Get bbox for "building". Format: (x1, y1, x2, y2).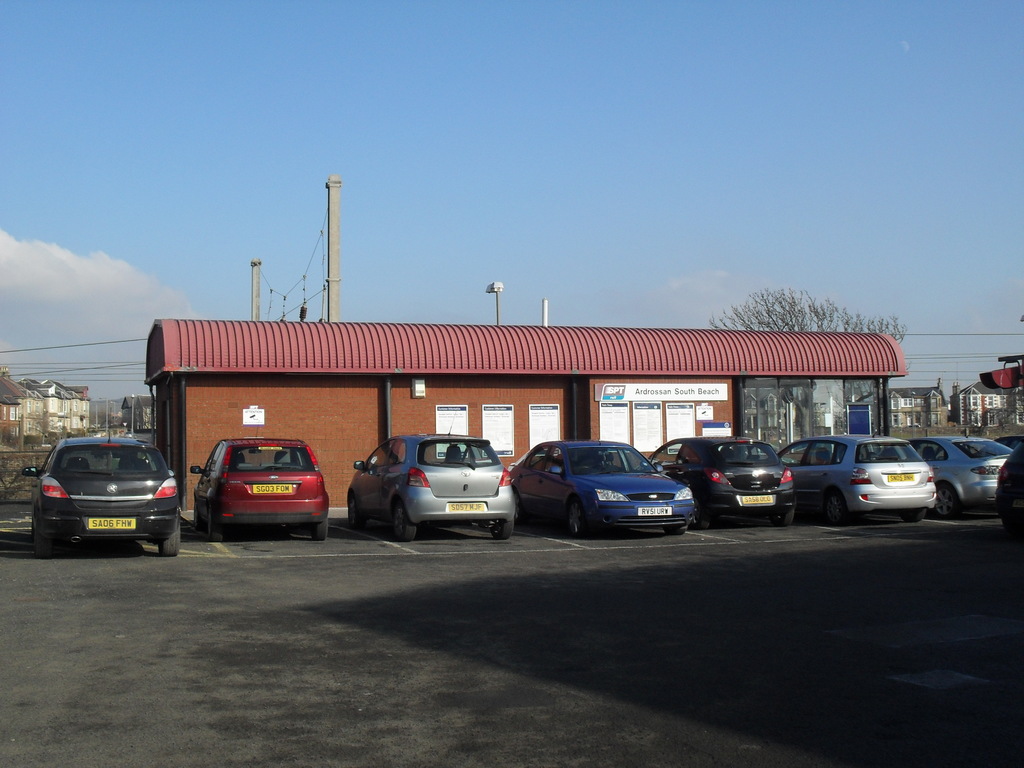
(152, 316, 904, 507).
